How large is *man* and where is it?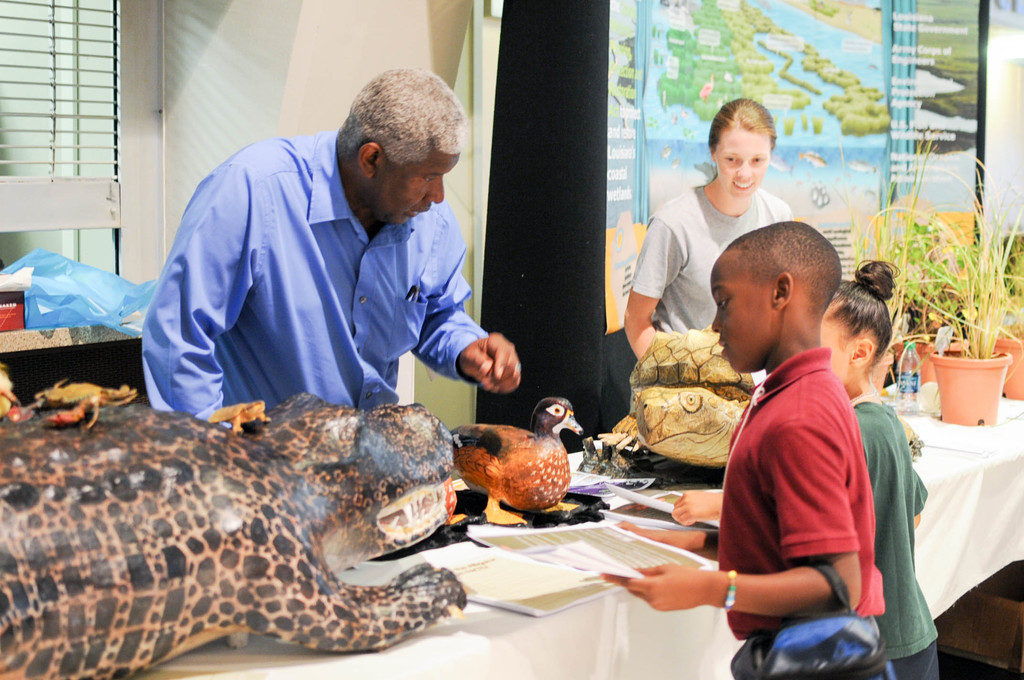
Bounding box: (x1=138, y1=70, x2=534, y2=442).
